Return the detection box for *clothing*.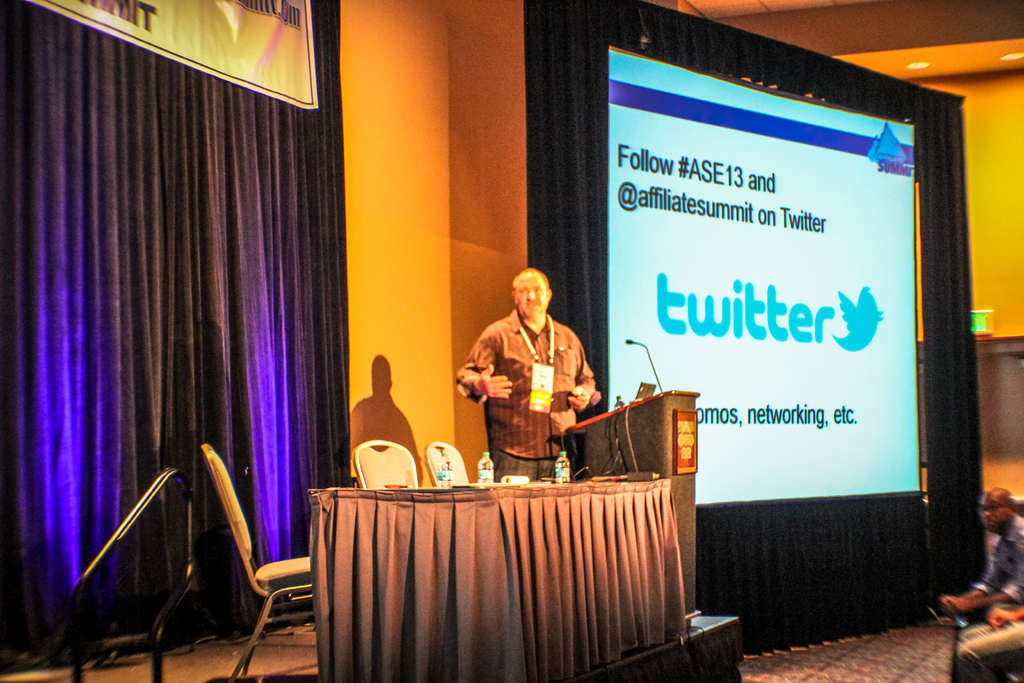
BBox(977, 514, 1023, 609).
